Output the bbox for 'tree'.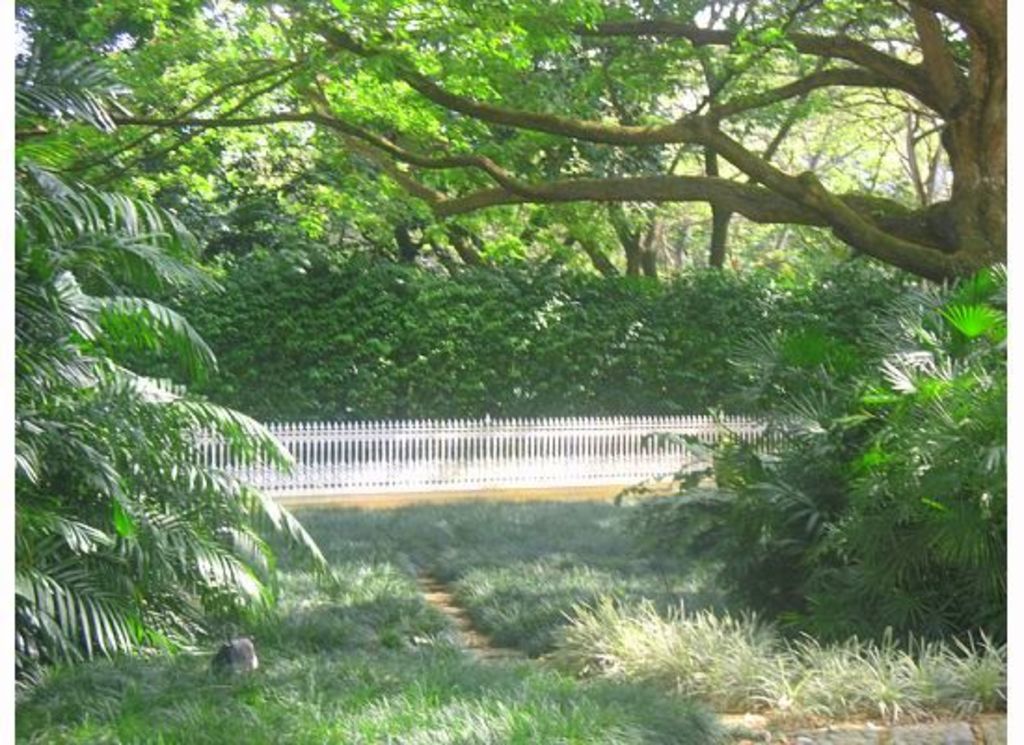
[x1=22, y1=145, x2=303, y2=695].
